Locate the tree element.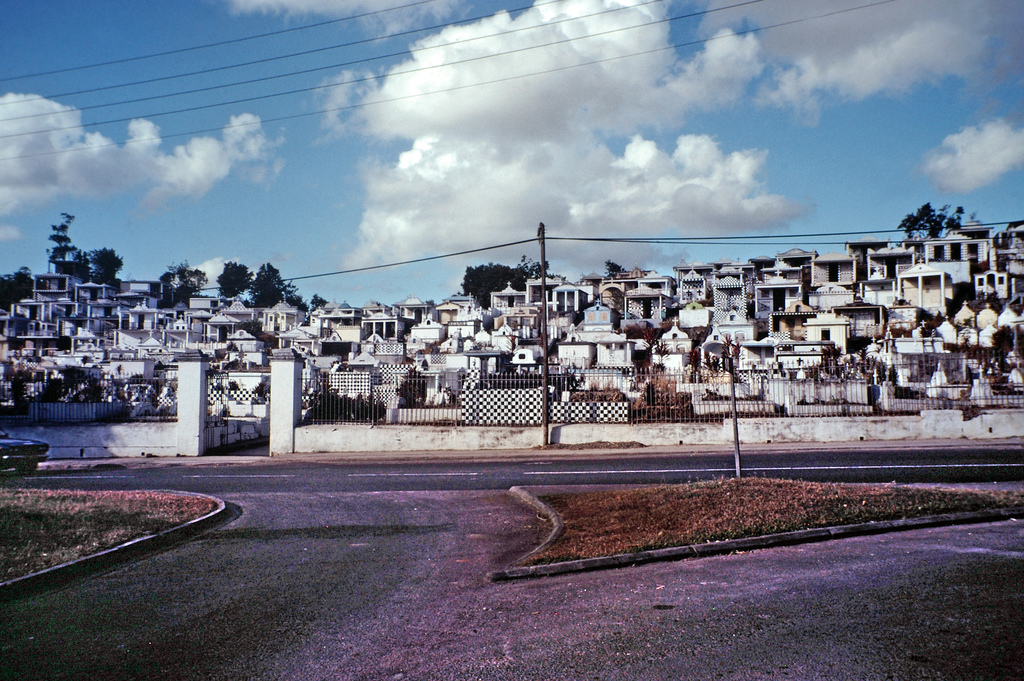
Element bbox: x1=159, y1=260, x2=209, y2=314.
